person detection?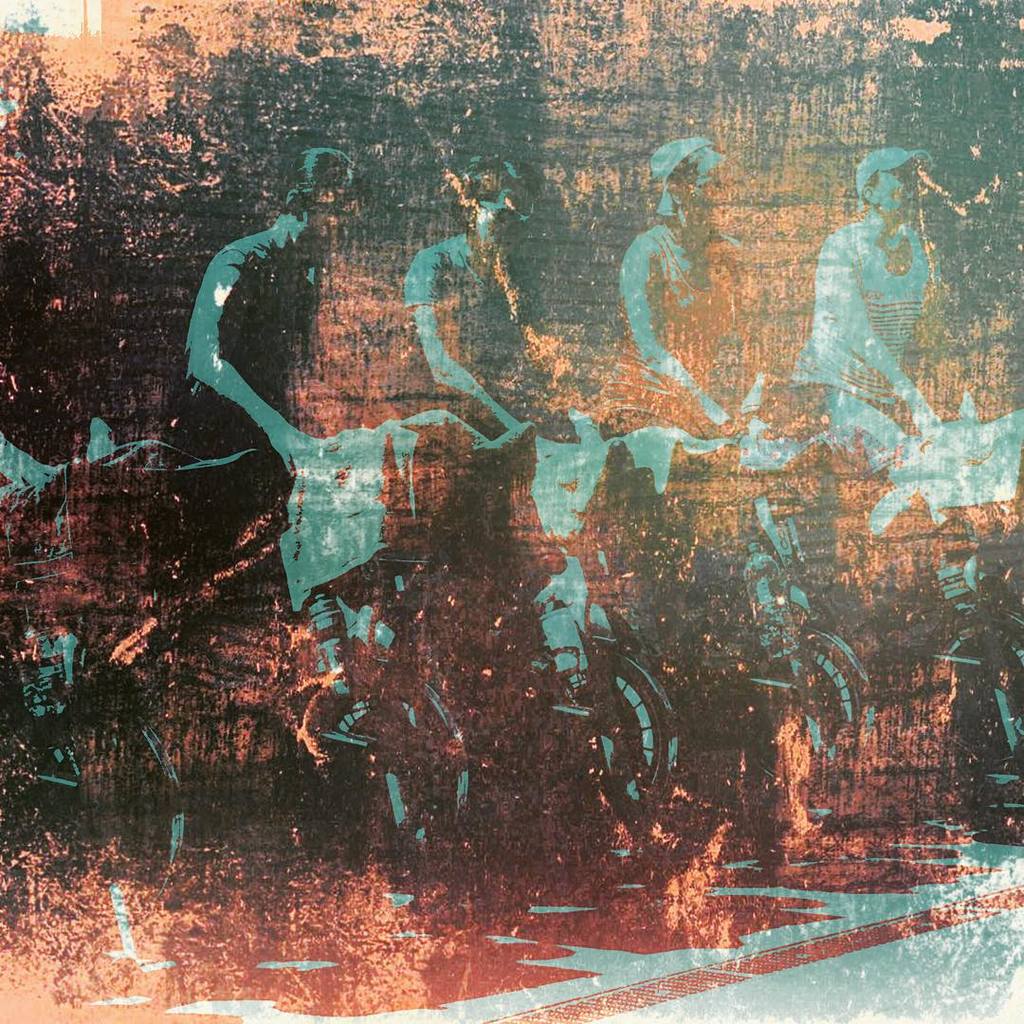
<bbox>388, 155, 562, 451</bbox>
